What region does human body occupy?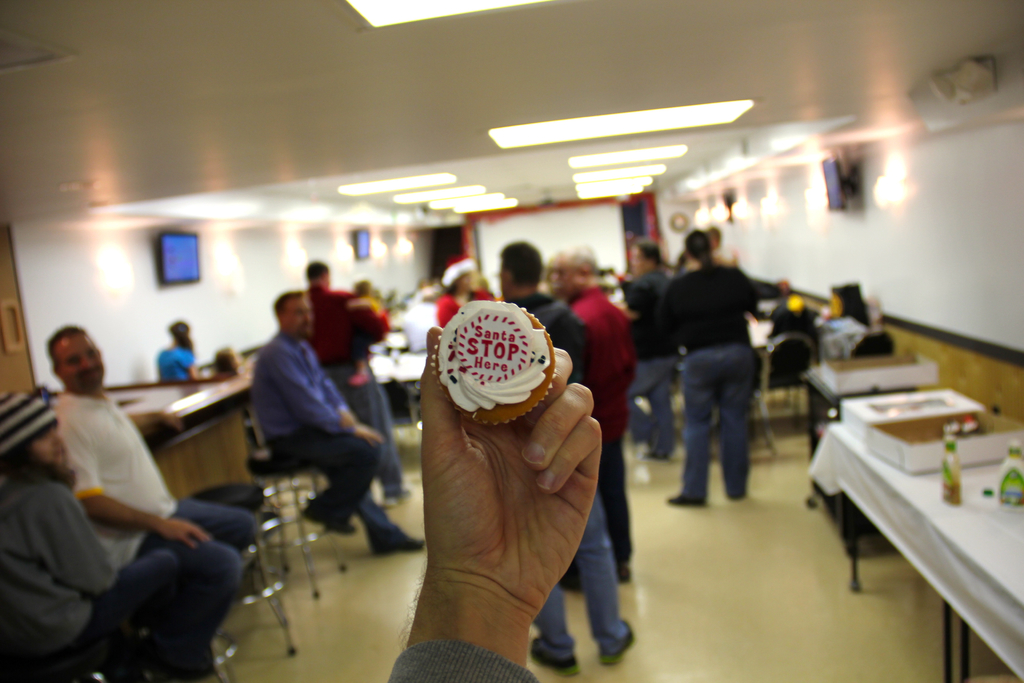
crop(626, 257, 693, 461).
